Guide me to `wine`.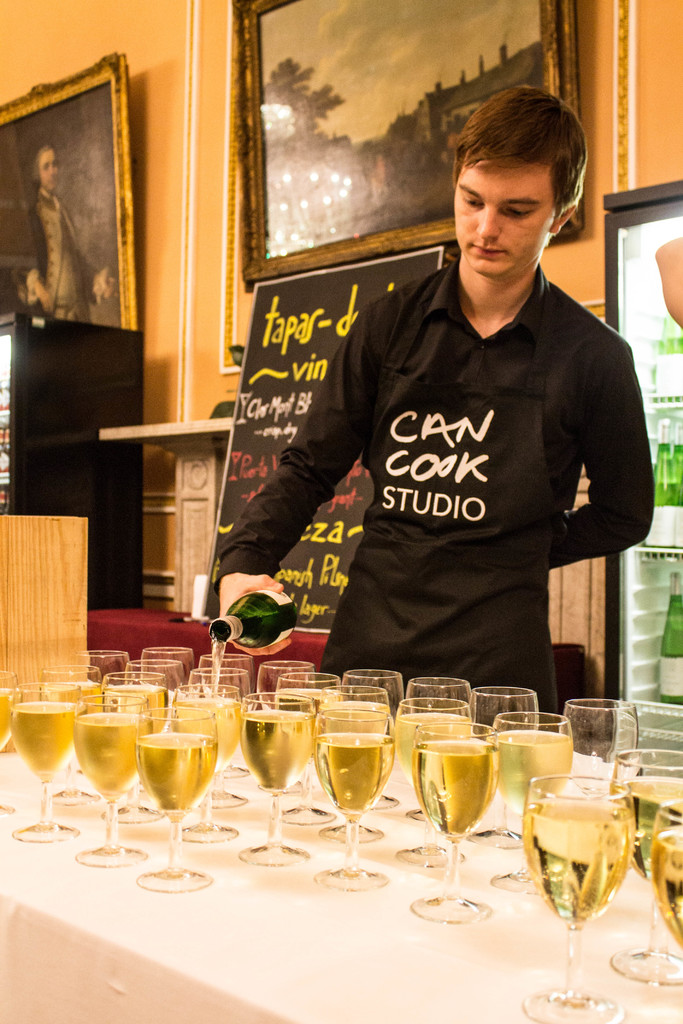
Guidance: 649 315 680 404.
